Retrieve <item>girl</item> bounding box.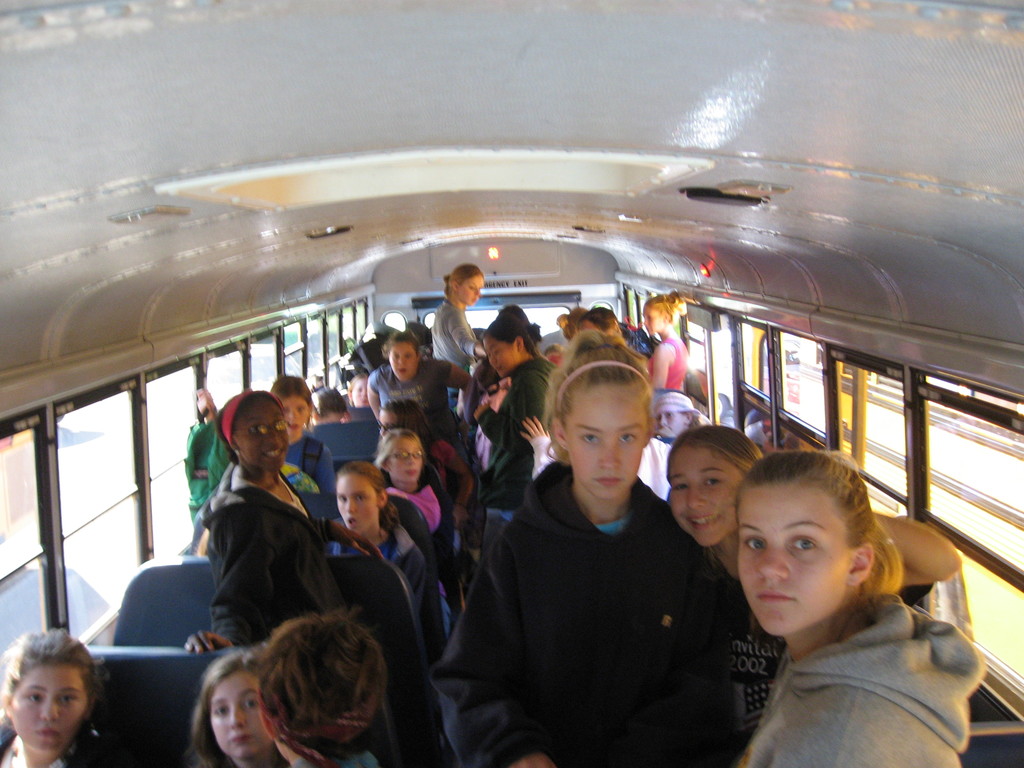
Bounding box: 185/390/386/643.
